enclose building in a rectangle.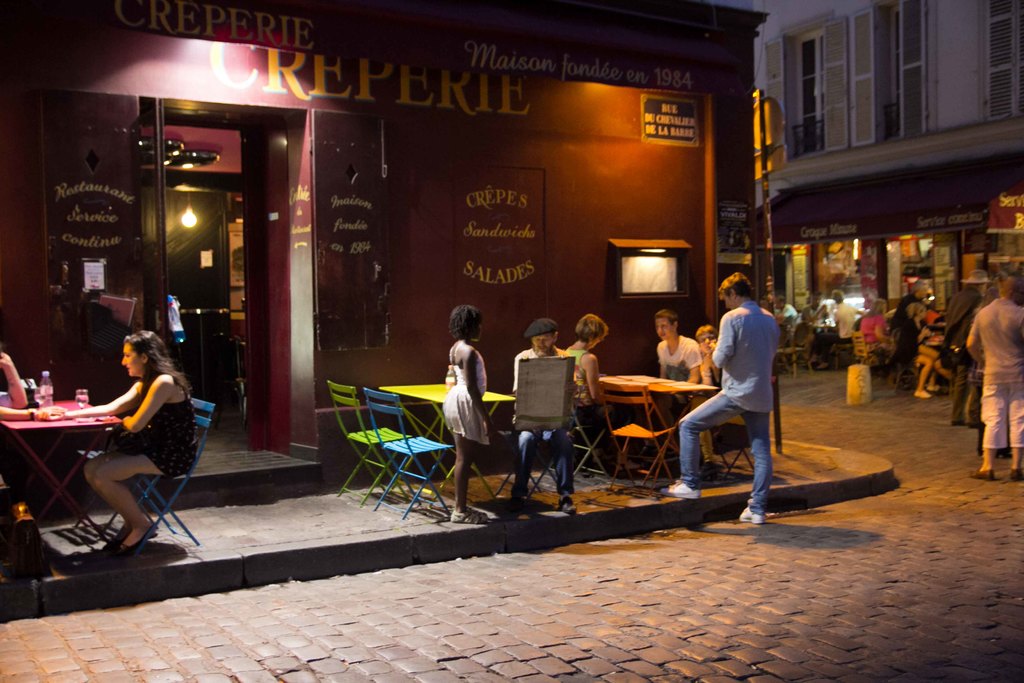
755, 1, 1023, 306.
